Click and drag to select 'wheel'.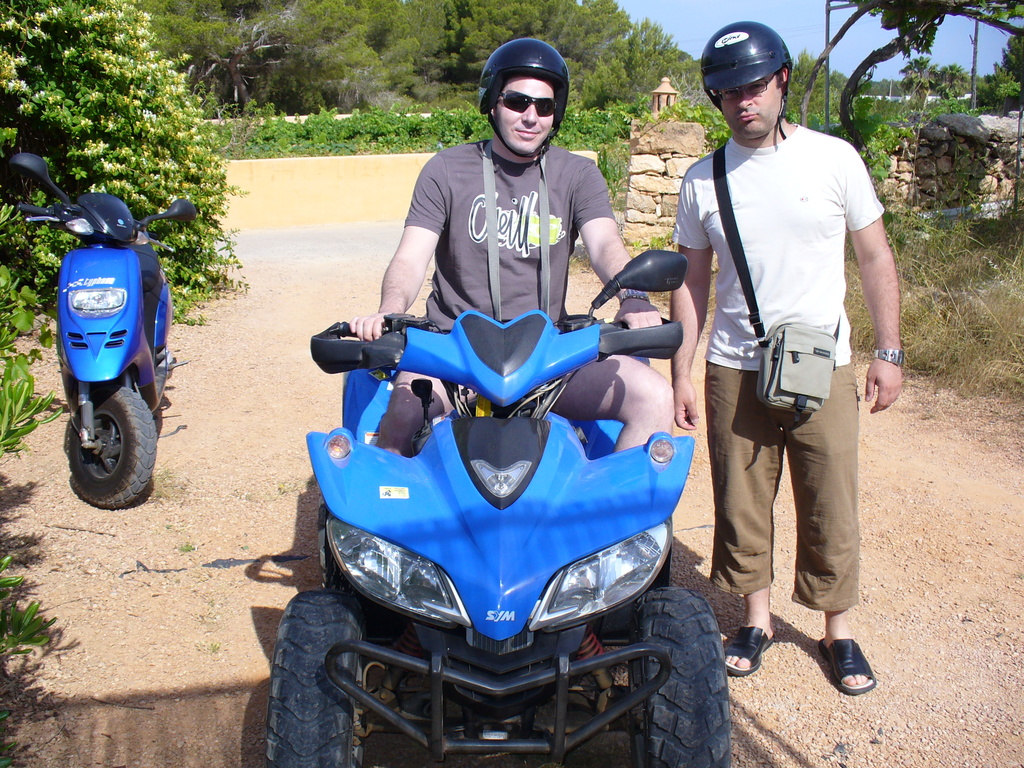
Selection: Rect(266, 590, 361, 767).
